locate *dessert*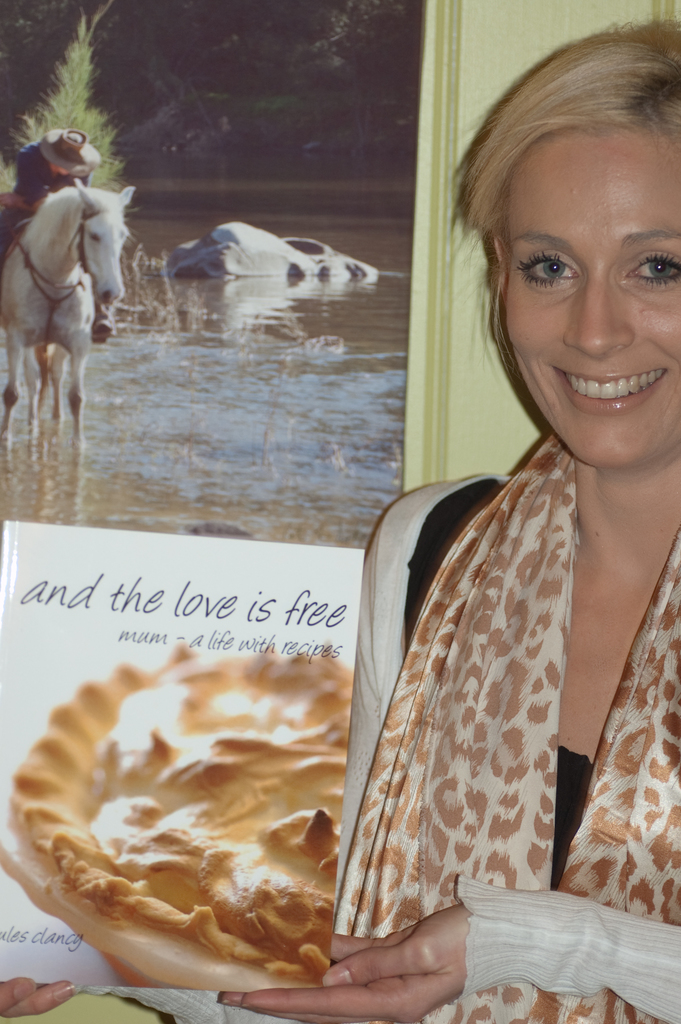
BBox(12, 669, 372, 993)
